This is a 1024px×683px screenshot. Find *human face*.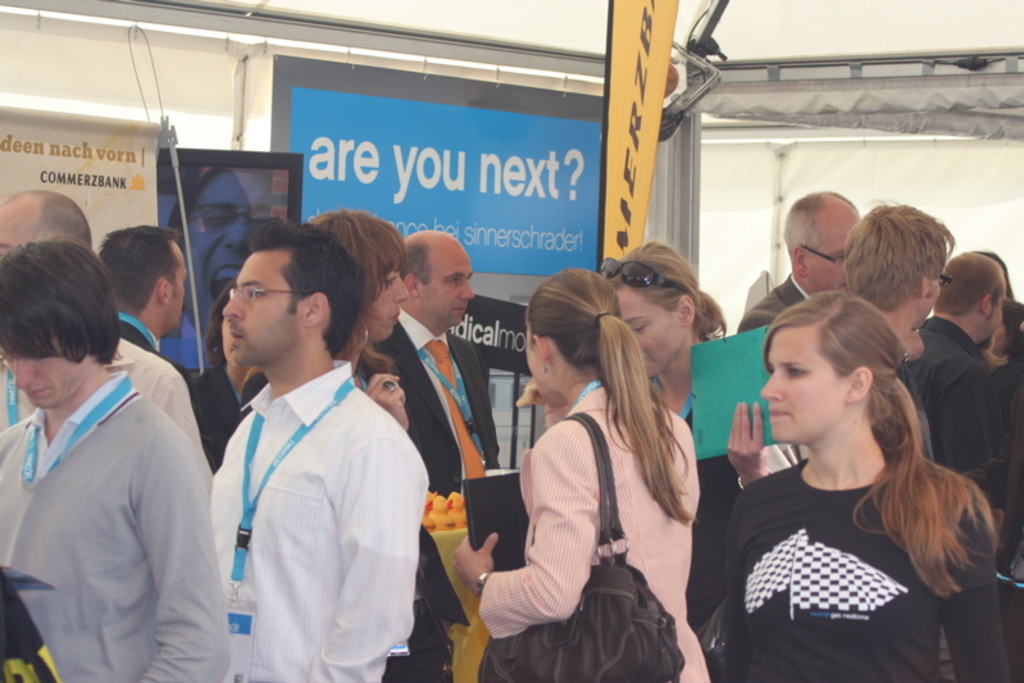
Bounding box: <box>429,241,478,329</box>.
